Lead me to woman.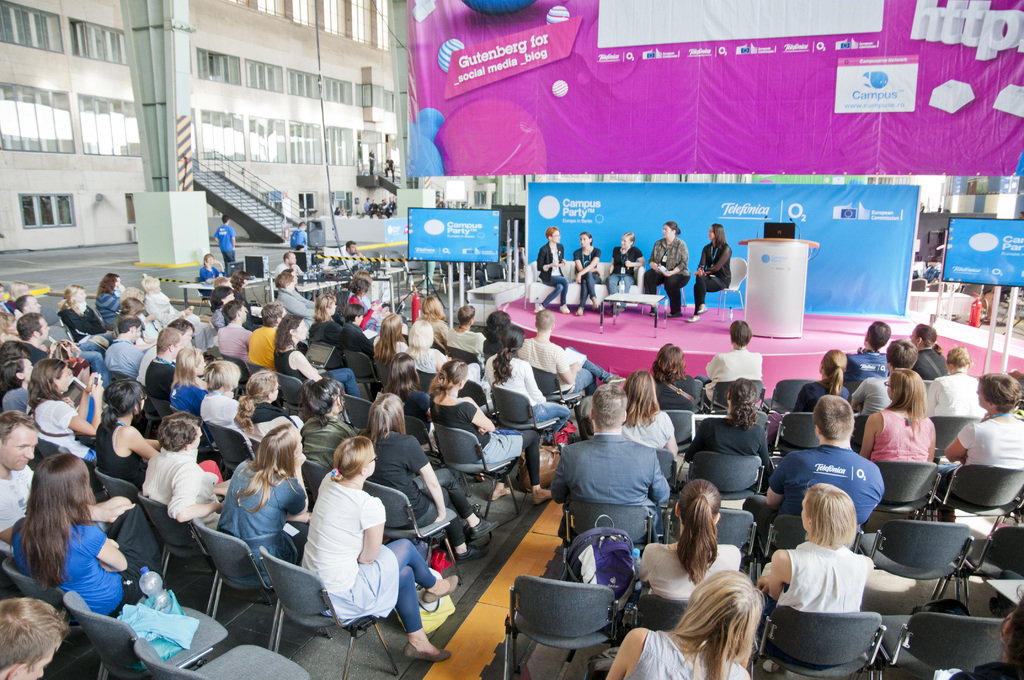
Lead to 143/414/219/521.
